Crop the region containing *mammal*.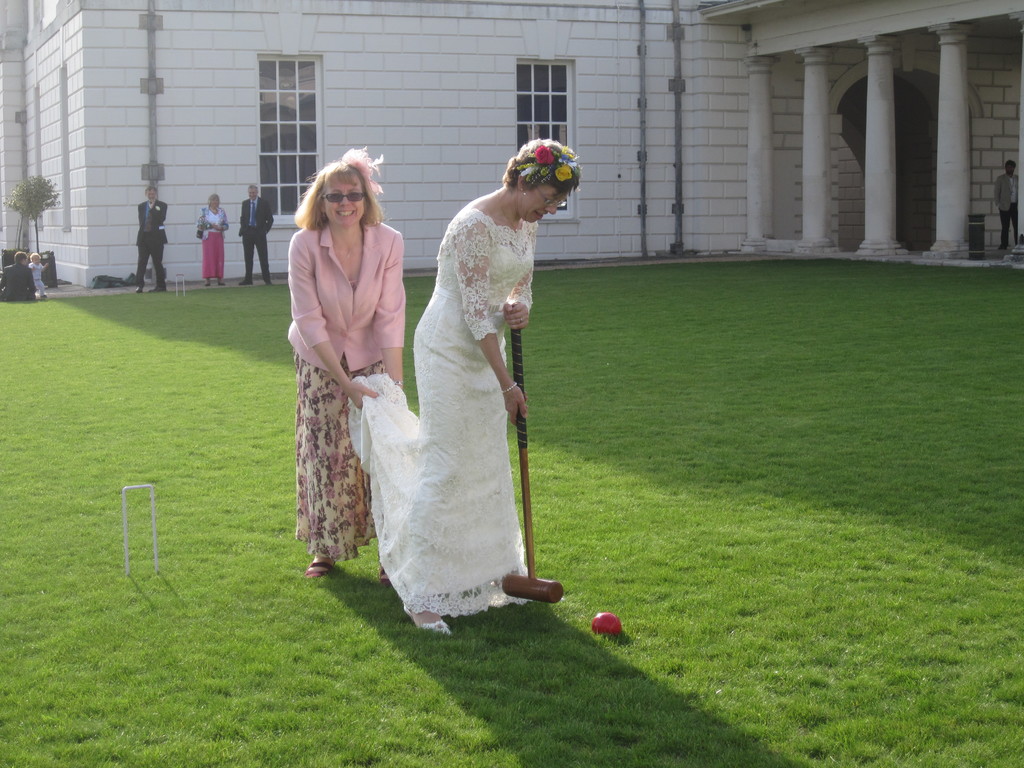
Crop region: 0,249,37,302.
